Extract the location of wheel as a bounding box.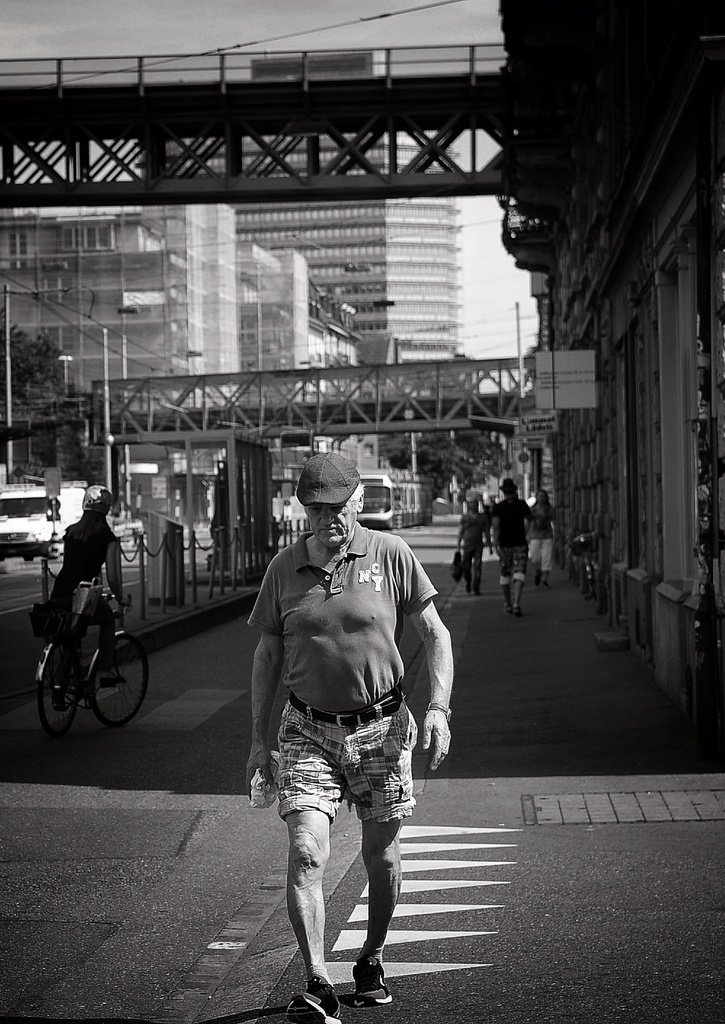
x1=86 y1=628 x2=155 y2=726.
